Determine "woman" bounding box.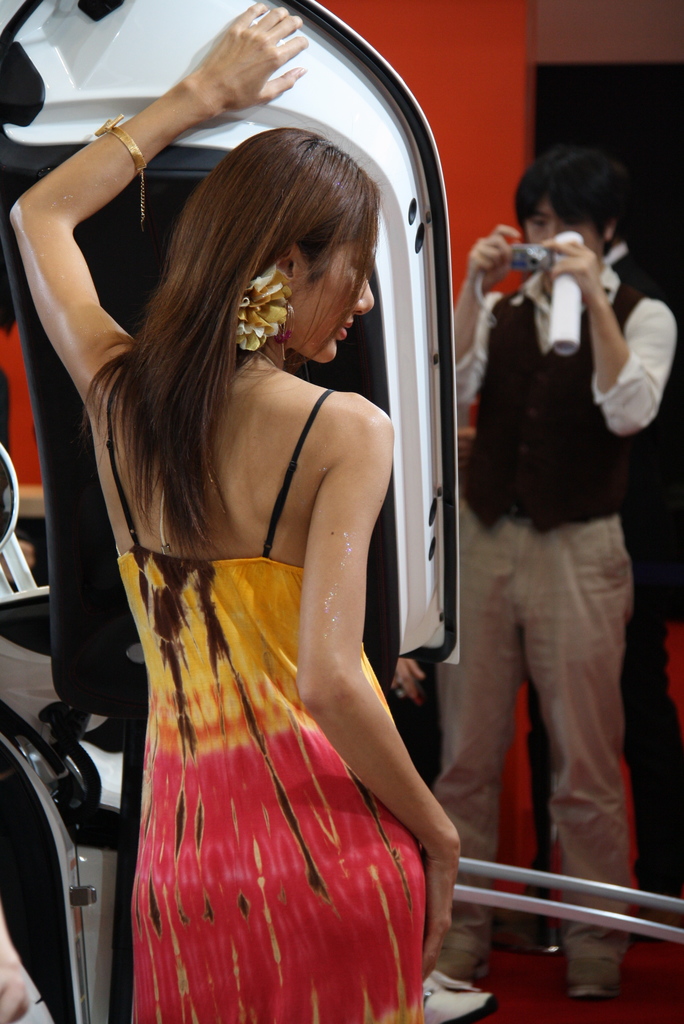
Determined: [x1=52, y1=58, x2=462, y2=1020].
